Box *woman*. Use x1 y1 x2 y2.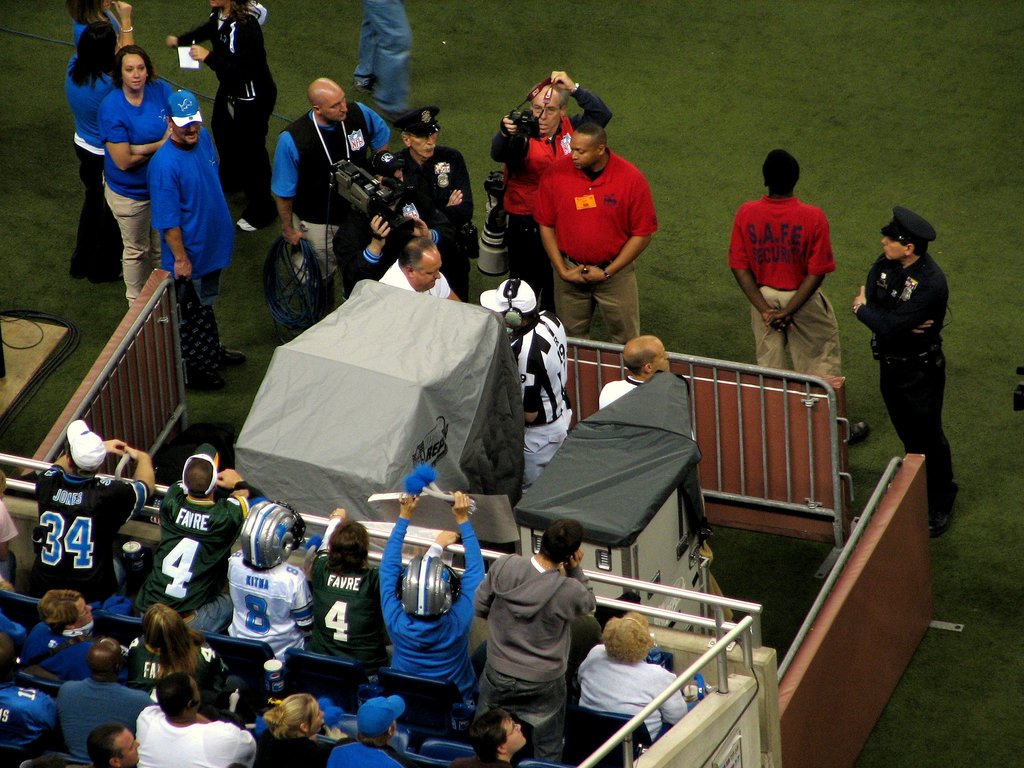
566 604 692 745.
